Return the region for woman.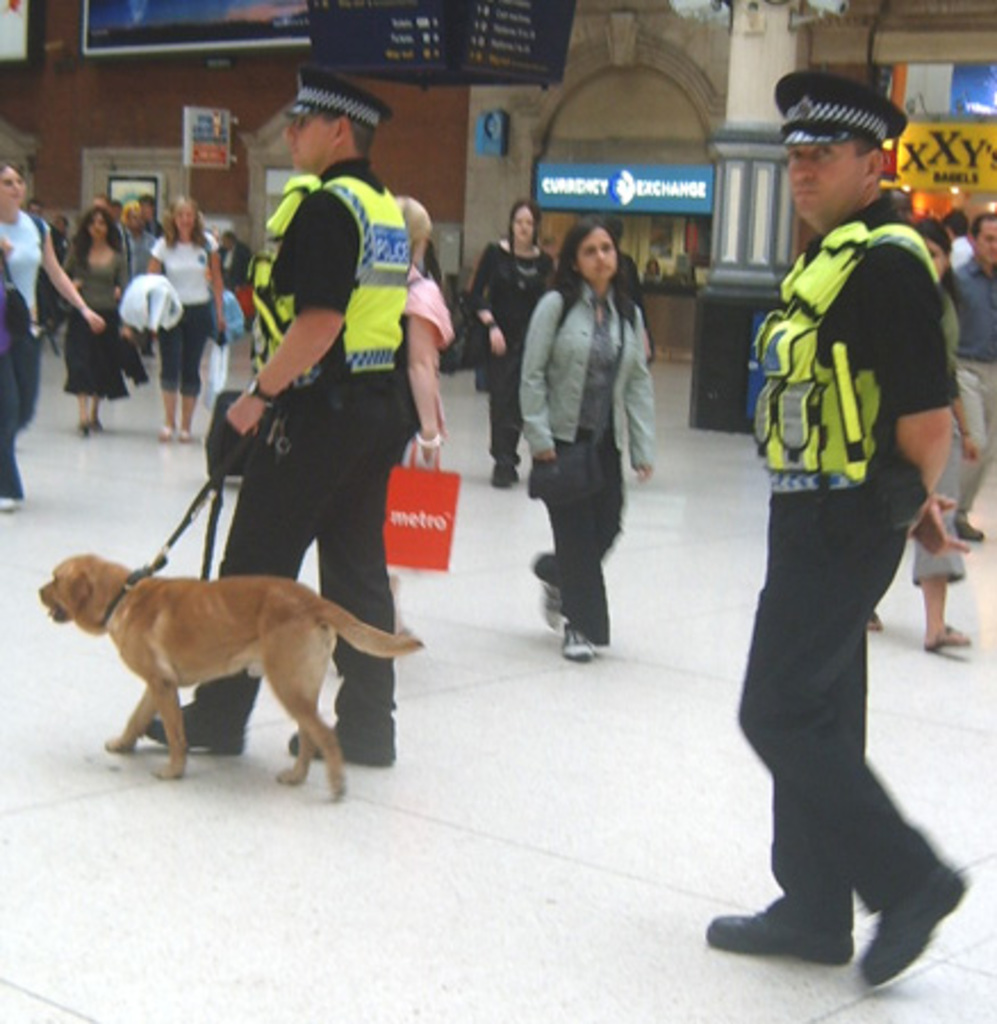
<box>510,228,674,689</box>.
